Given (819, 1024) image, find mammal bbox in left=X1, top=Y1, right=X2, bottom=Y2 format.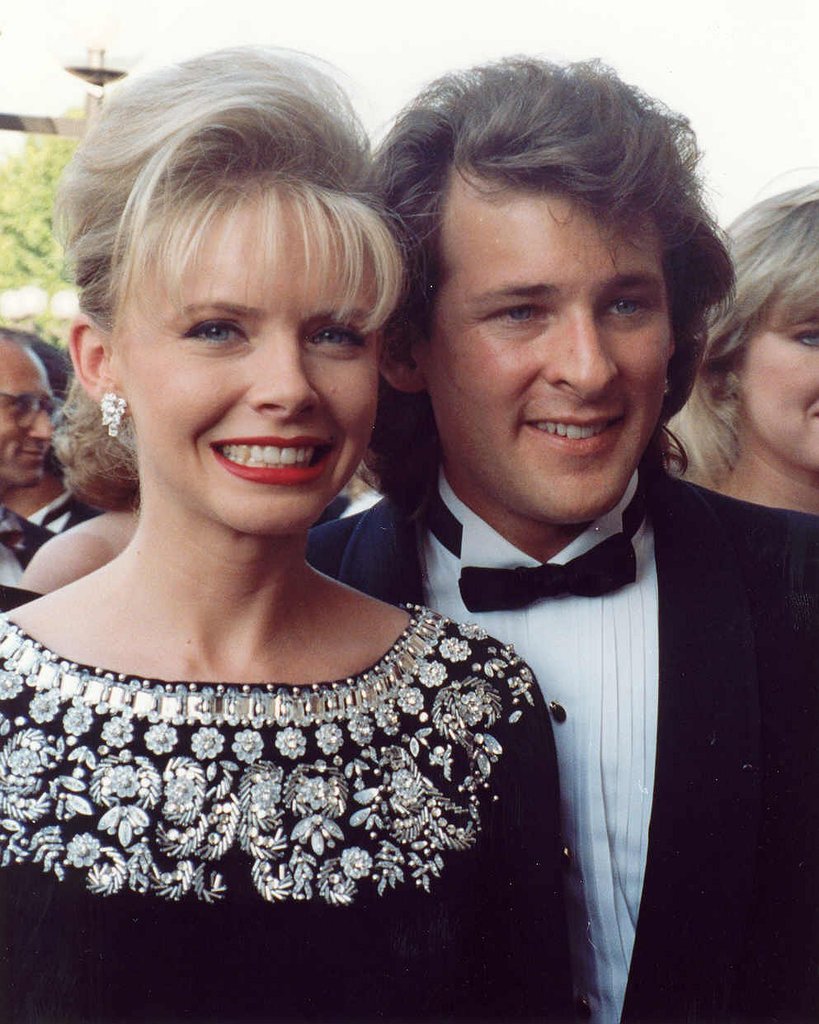
left=307, top=49, right=818, bottom=1023.
